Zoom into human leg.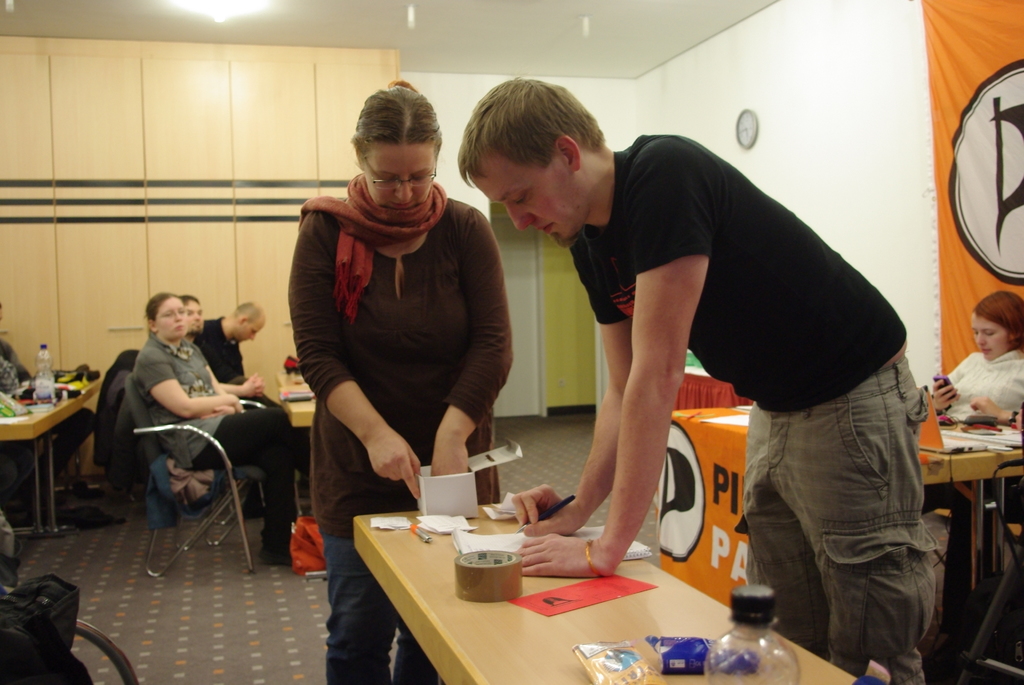
Zoom target: x1=397, y1=617, x2=438, y2=684.
